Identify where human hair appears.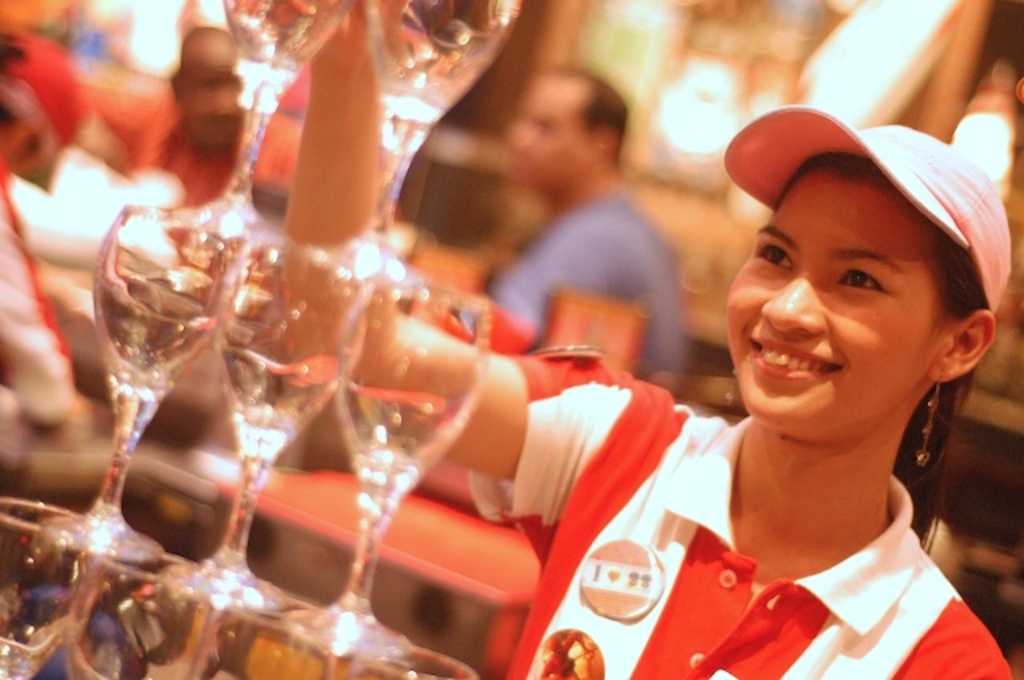
Appears at 538:64:630:160.
